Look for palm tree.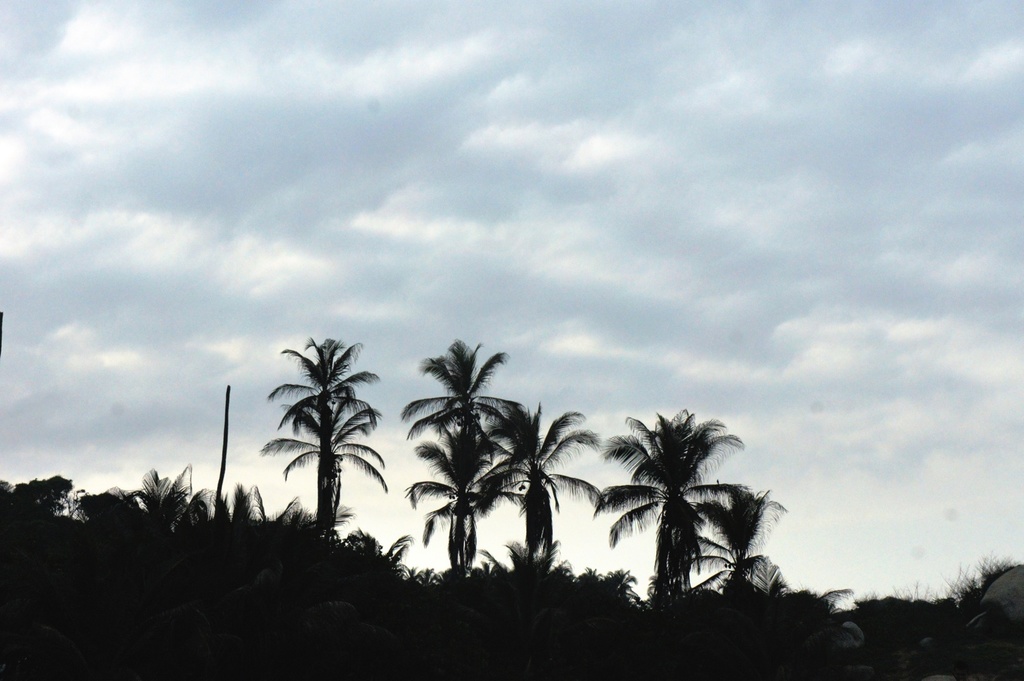
Found: l=408, t=332, r=516, b=604.
